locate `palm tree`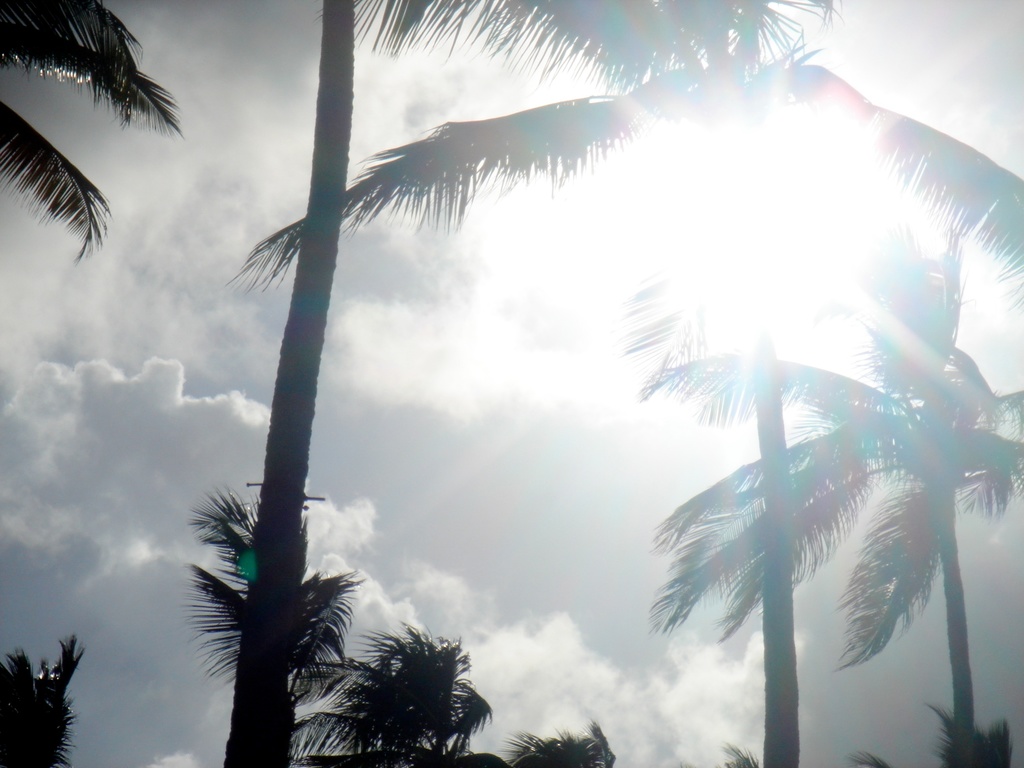
[181,487,377,745]
